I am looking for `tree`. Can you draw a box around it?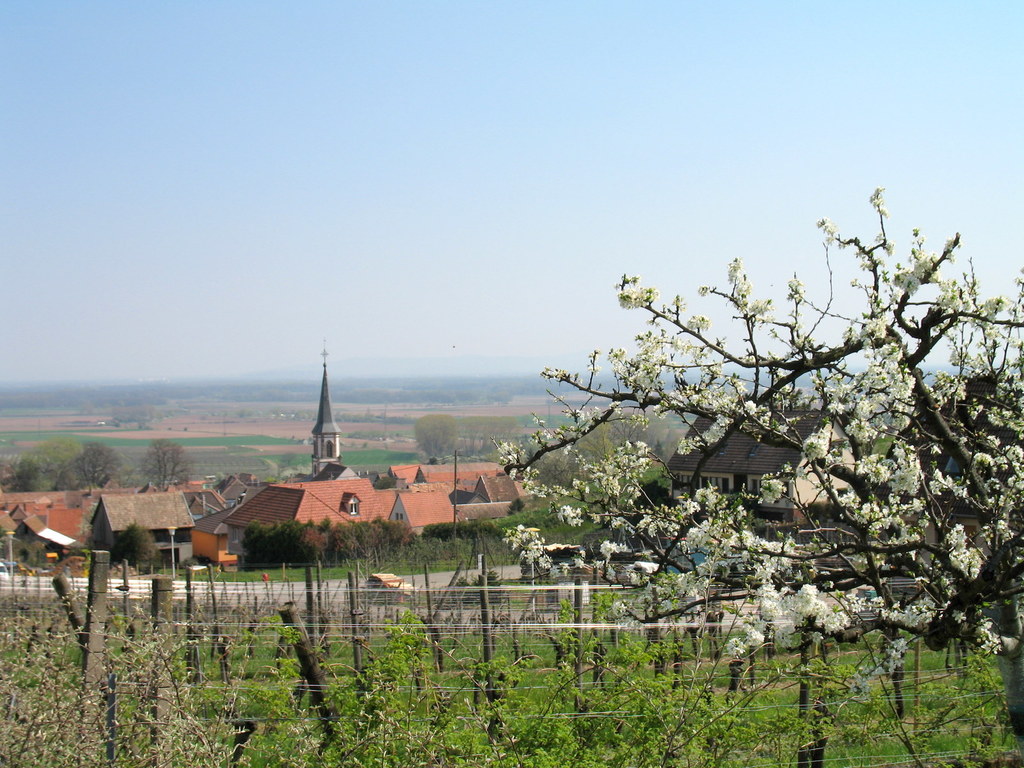
Sure, the bounding box is 478, 193, 993, 661.
